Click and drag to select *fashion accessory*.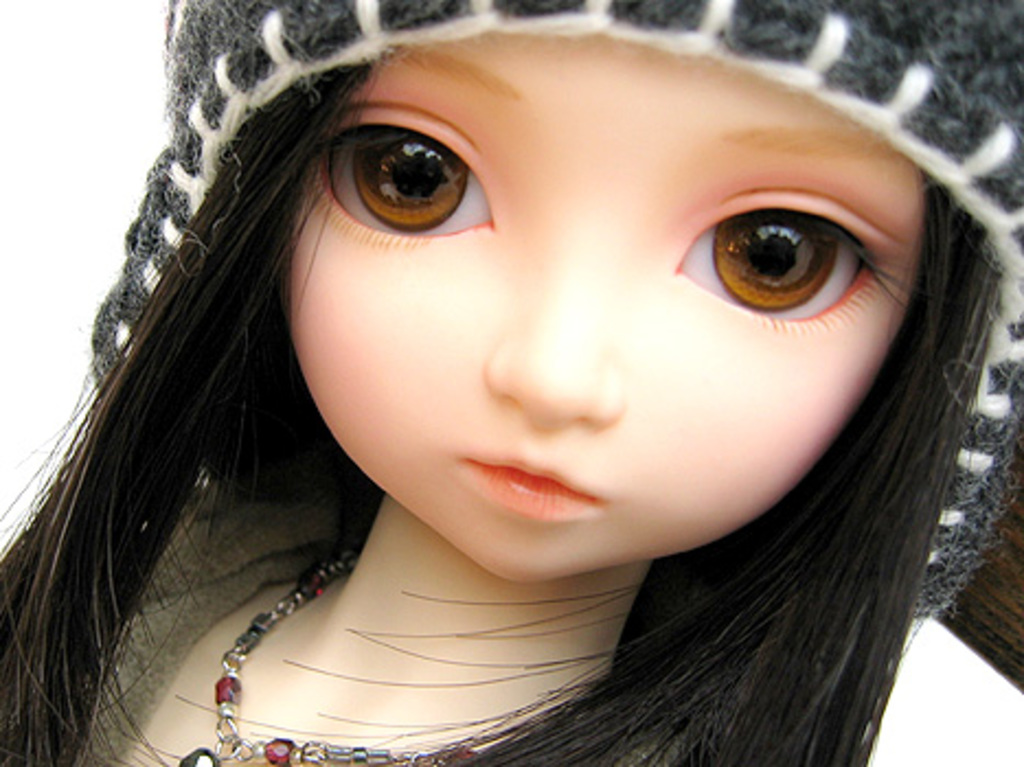
Selection: <bbox>88, 0, 1022, 625</bbox>.
